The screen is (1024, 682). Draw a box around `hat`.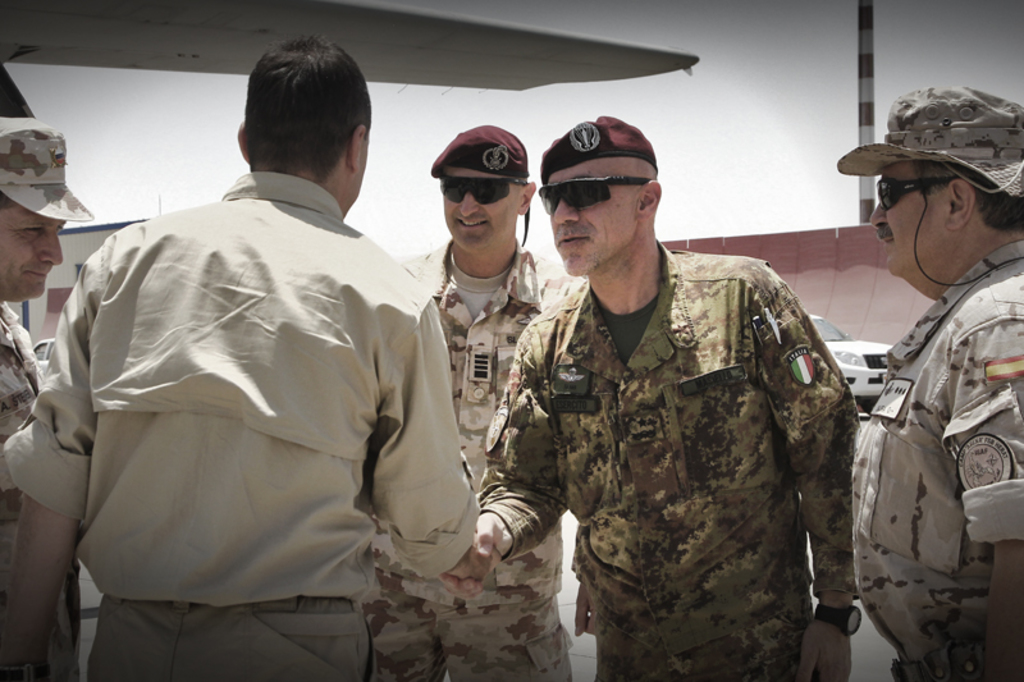
836 82 1023 197.
